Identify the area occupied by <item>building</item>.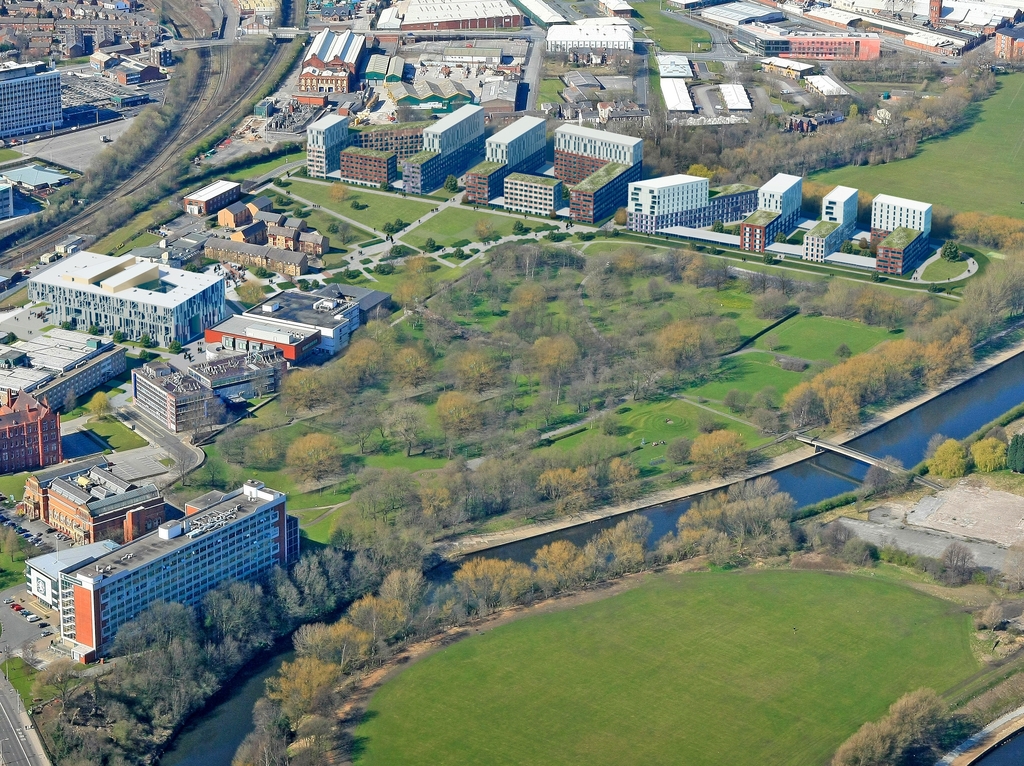
Area: 306, 113, 350, 175.
